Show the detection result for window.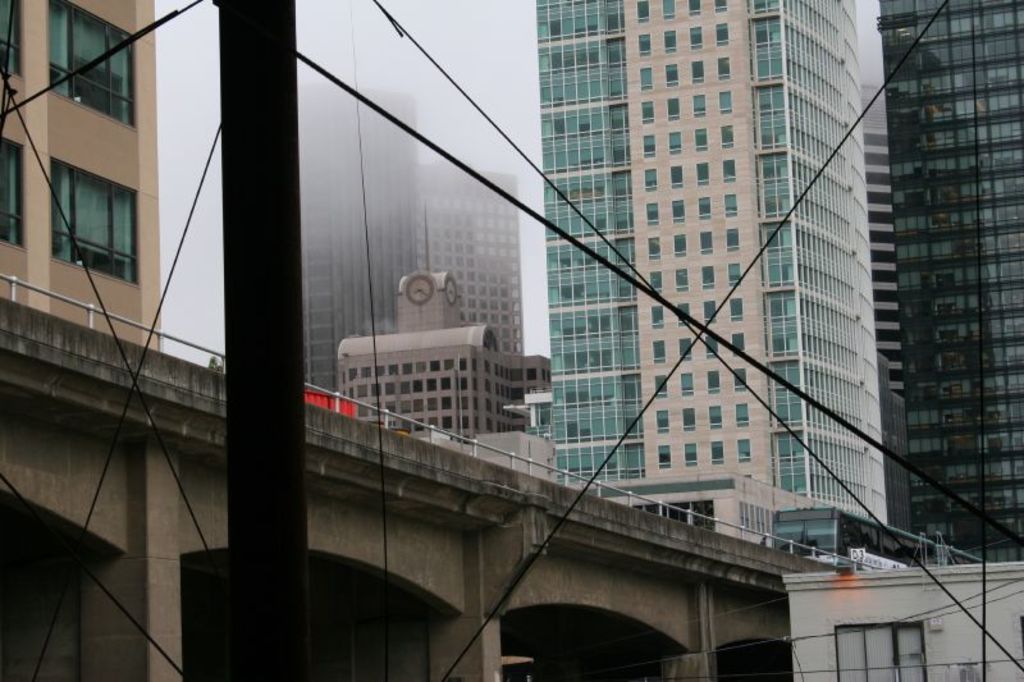
<bbox>698, 161, 709, 187</bbox>.
